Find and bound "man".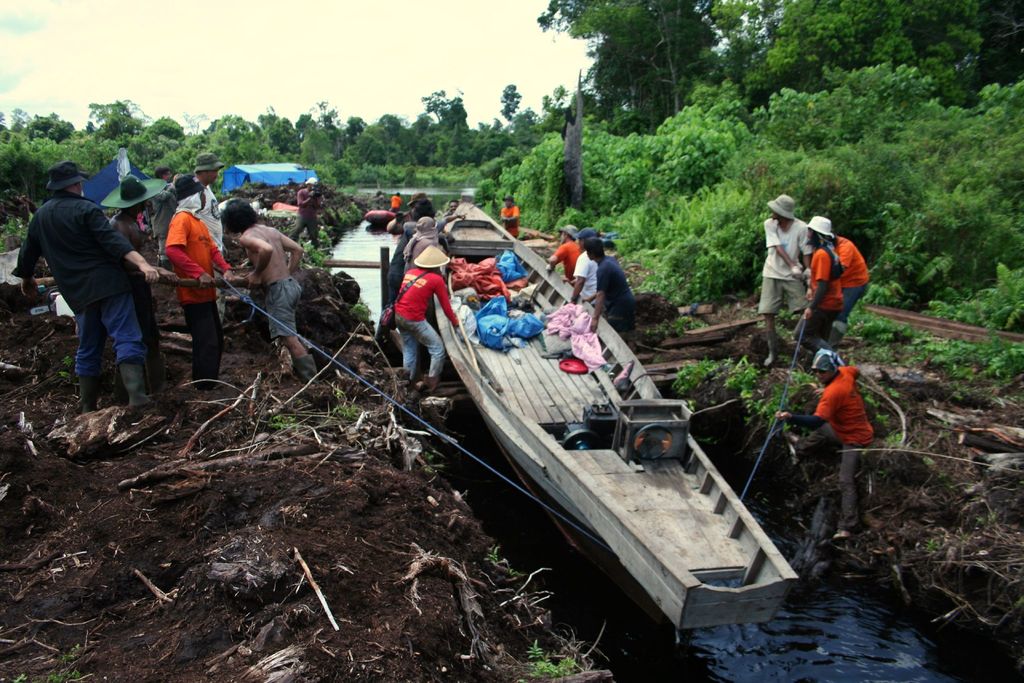
Bound: [500,193,520,236].
